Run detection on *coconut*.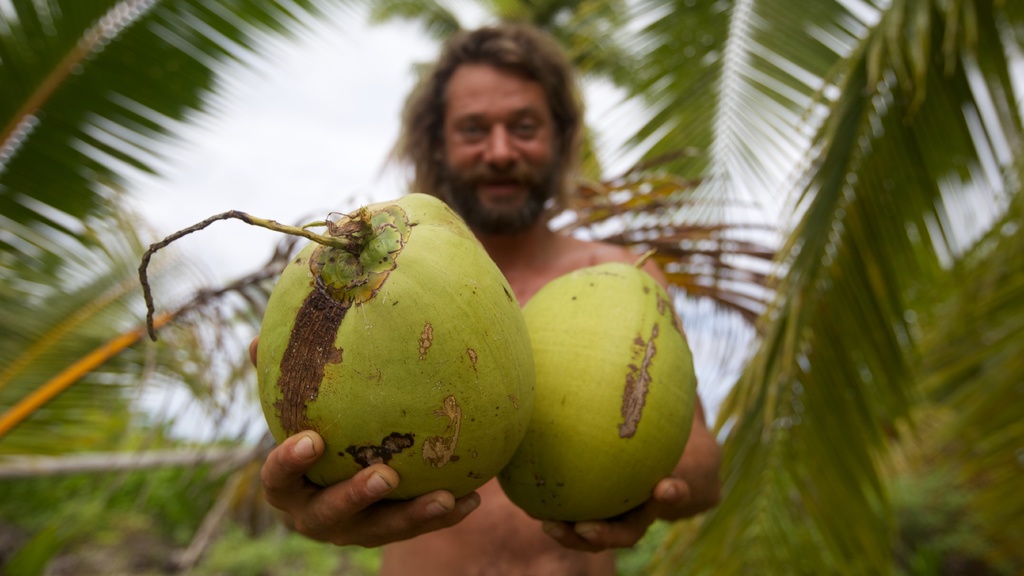
Result: 493,264,697,528.
